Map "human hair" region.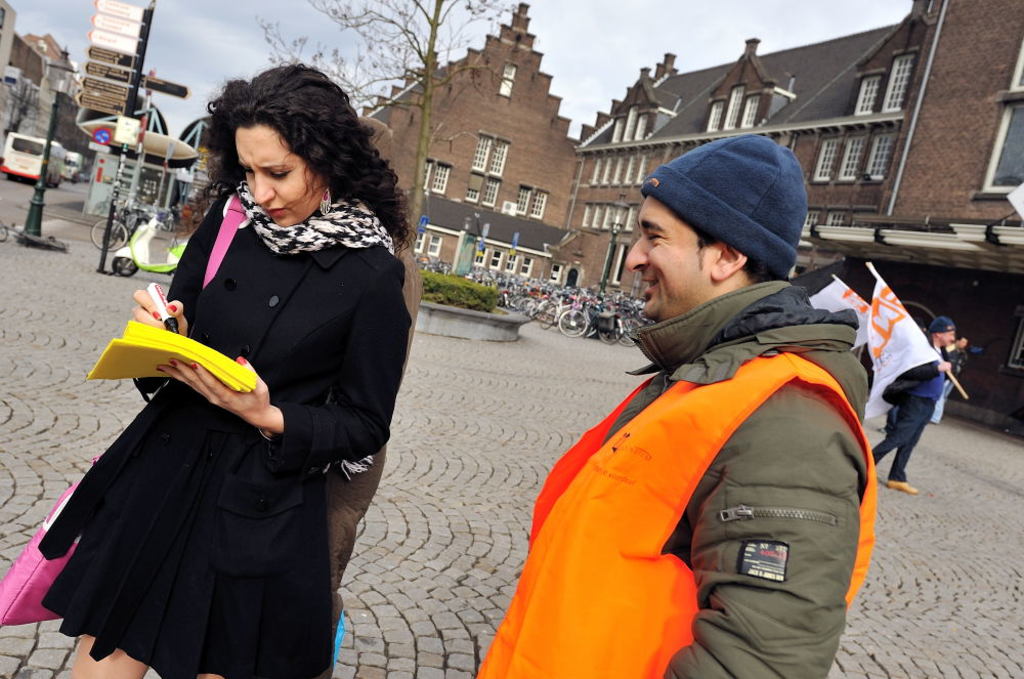
Mapped to Rect(187, 67, 366, 224).
